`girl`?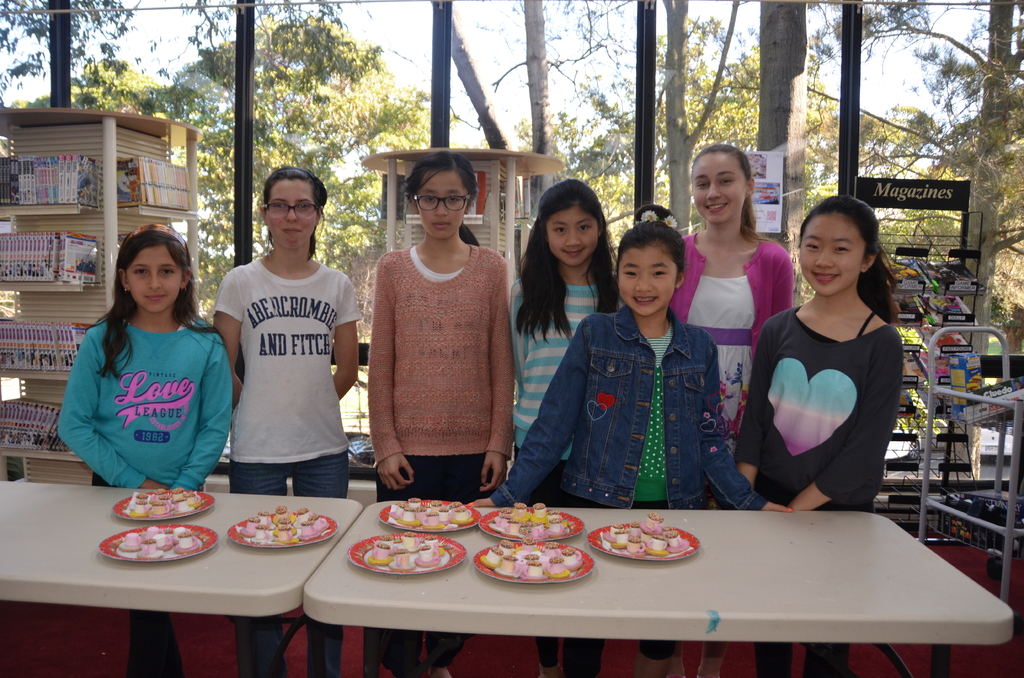
509 179 626 677
